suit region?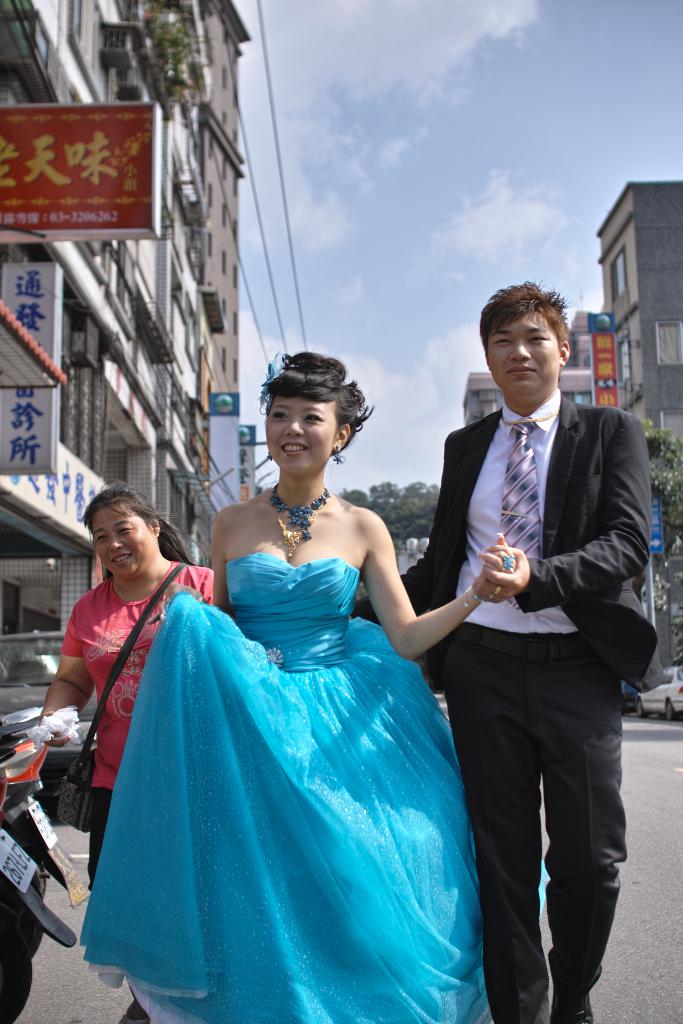
{"left": 411, "top": 410, "right": 639, "bottom": 998}
